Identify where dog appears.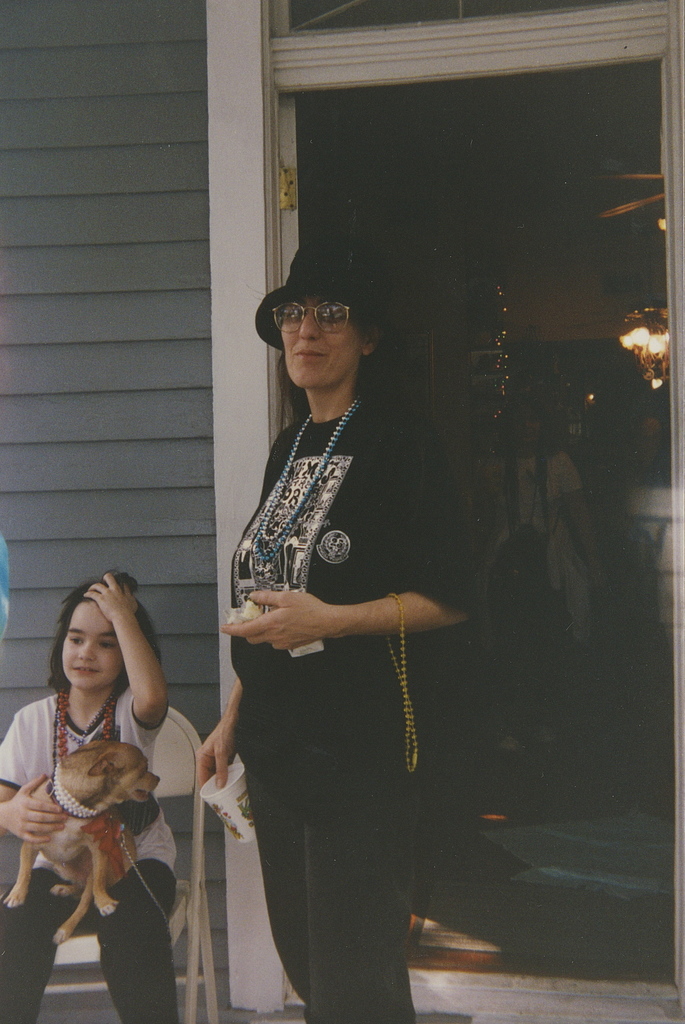
Appears at <bbox>4, 739, 161, 945</bbox>.
